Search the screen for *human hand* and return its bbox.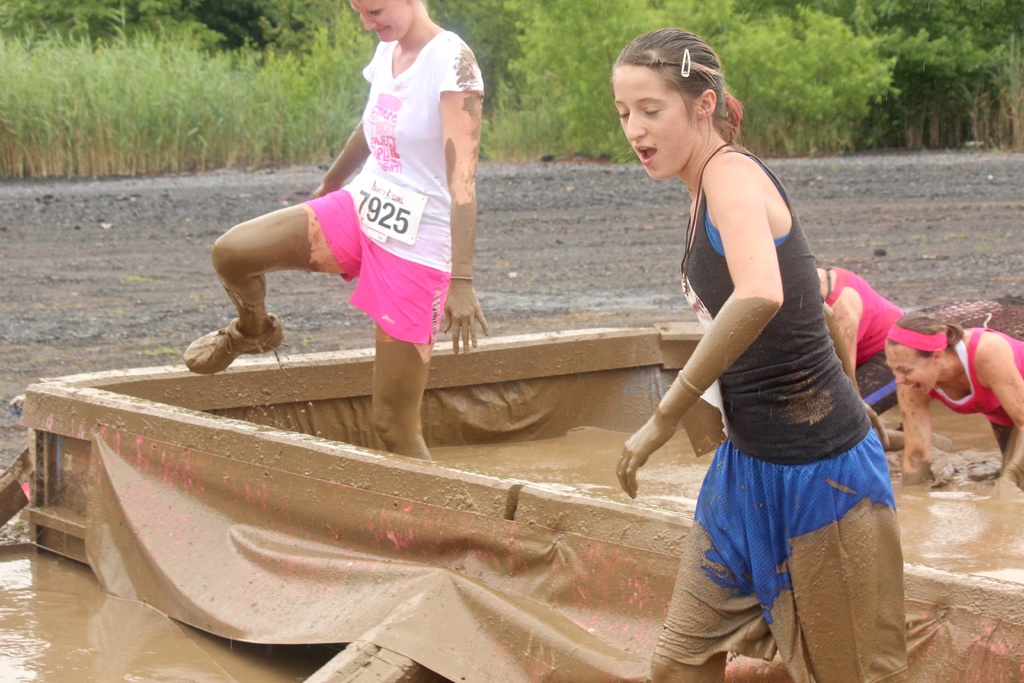
Found: (x1=626, y1=393, x2=687, y2=513).
